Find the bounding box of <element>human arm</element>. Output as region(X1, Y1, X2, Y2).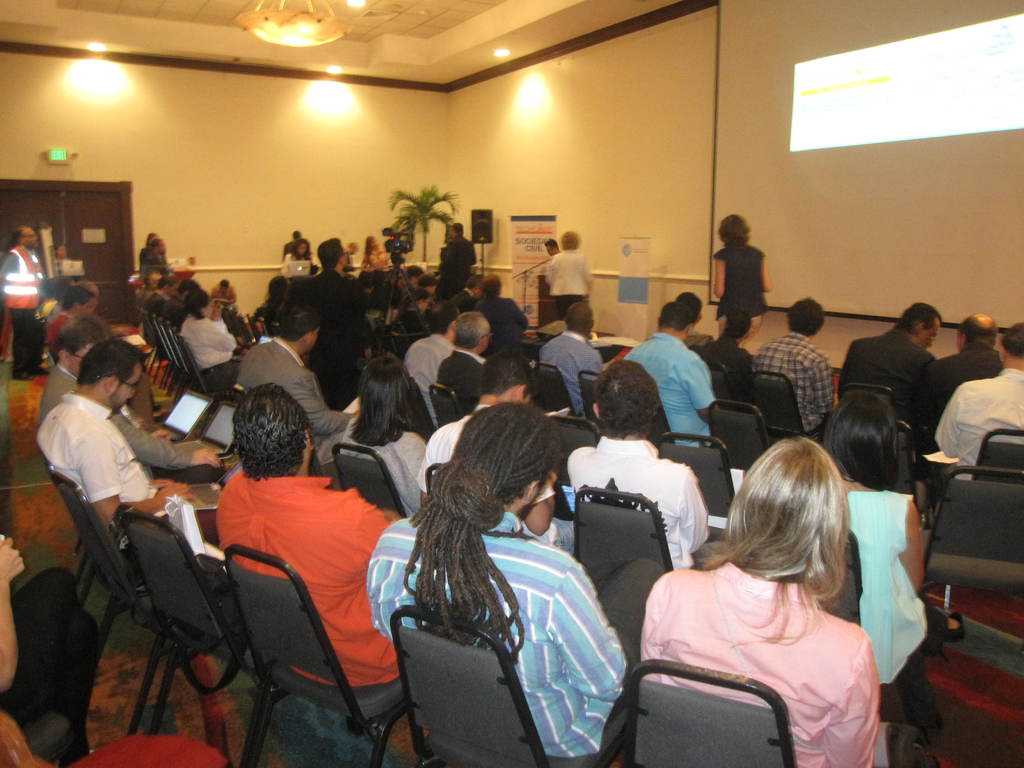
region(115, 413, 219, 468).
